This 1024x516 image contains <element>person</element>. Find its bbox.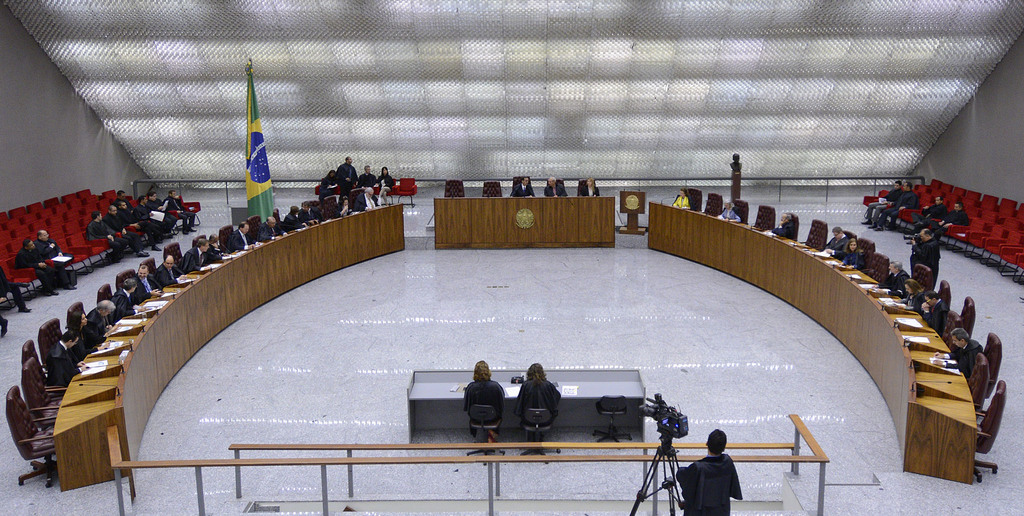
crop(542, 173, 567, 202).
